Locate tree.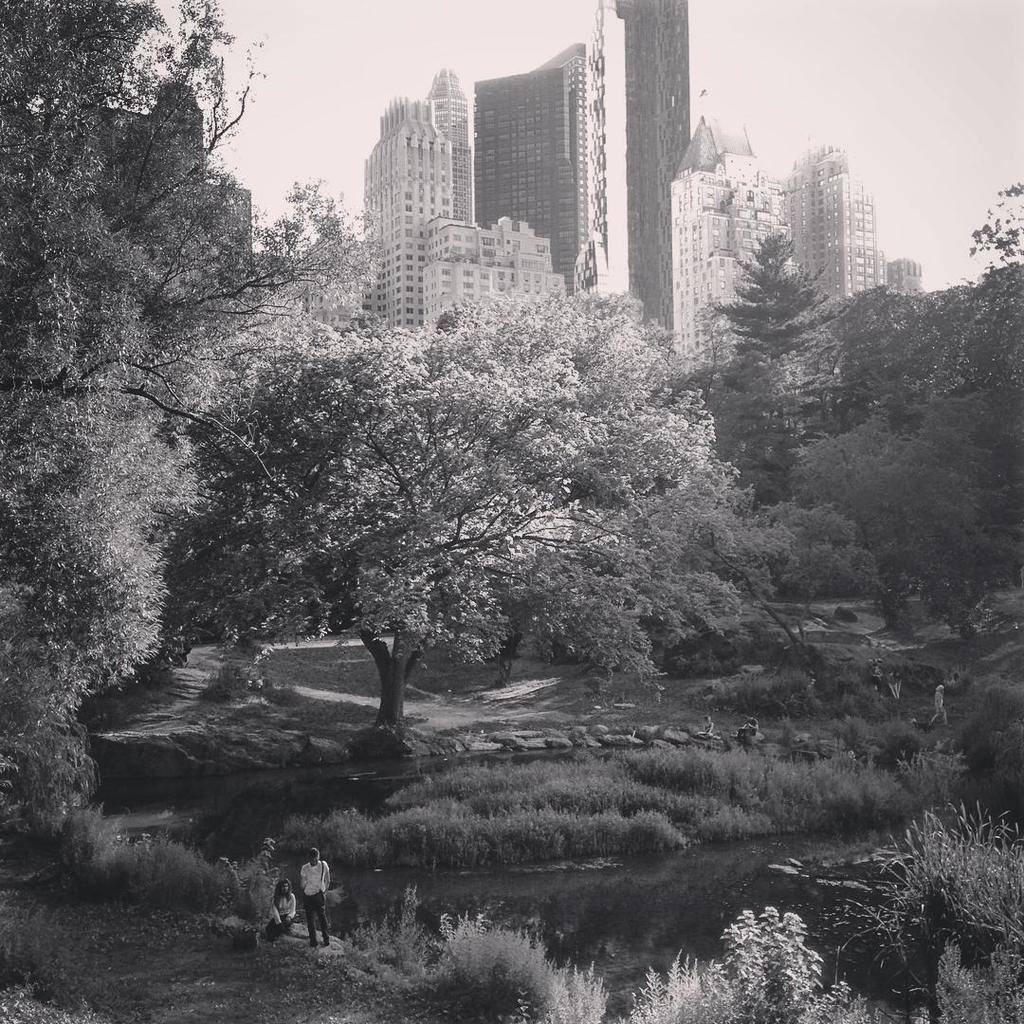
Bounding box: select_region(0, 0, 382, 837).
